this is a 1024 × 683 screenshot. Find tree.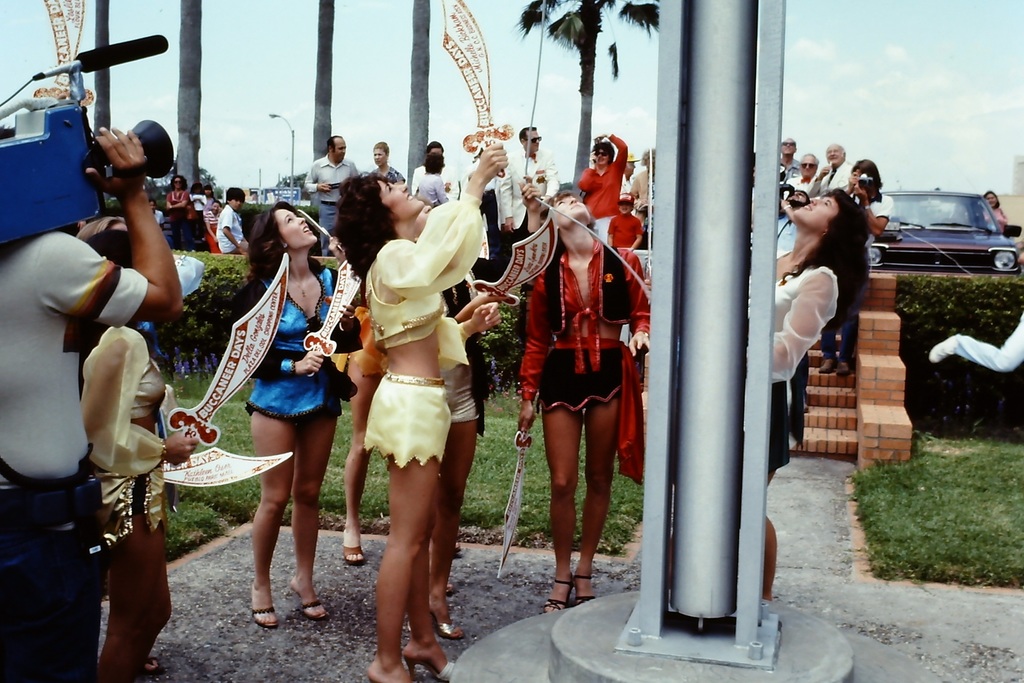
Bounding box: (175, 0, 202, 190).
